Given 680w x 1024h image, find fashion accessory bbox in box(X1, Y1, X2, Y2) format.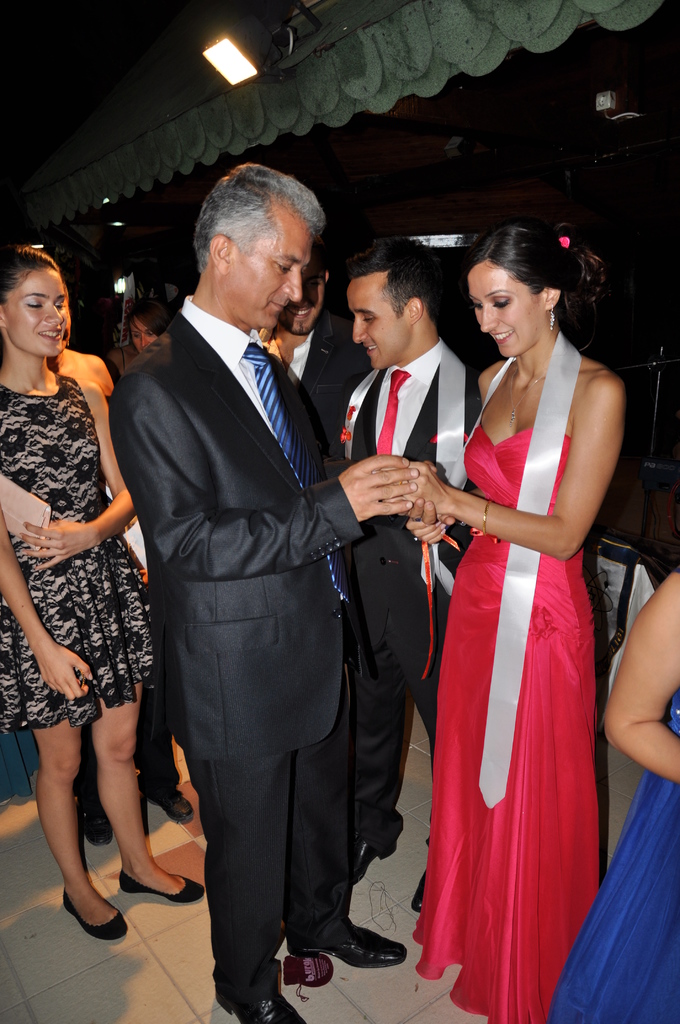
box(416, 538, 422, 543).
